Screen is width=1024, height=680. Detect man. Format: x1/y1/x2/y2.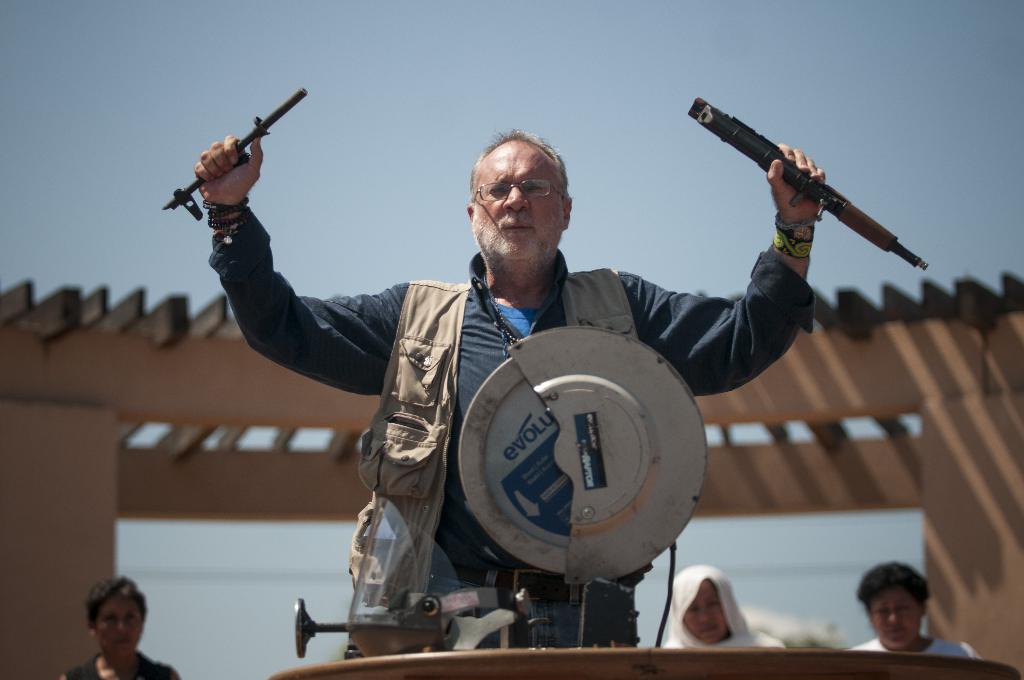
216/101/798/654.
